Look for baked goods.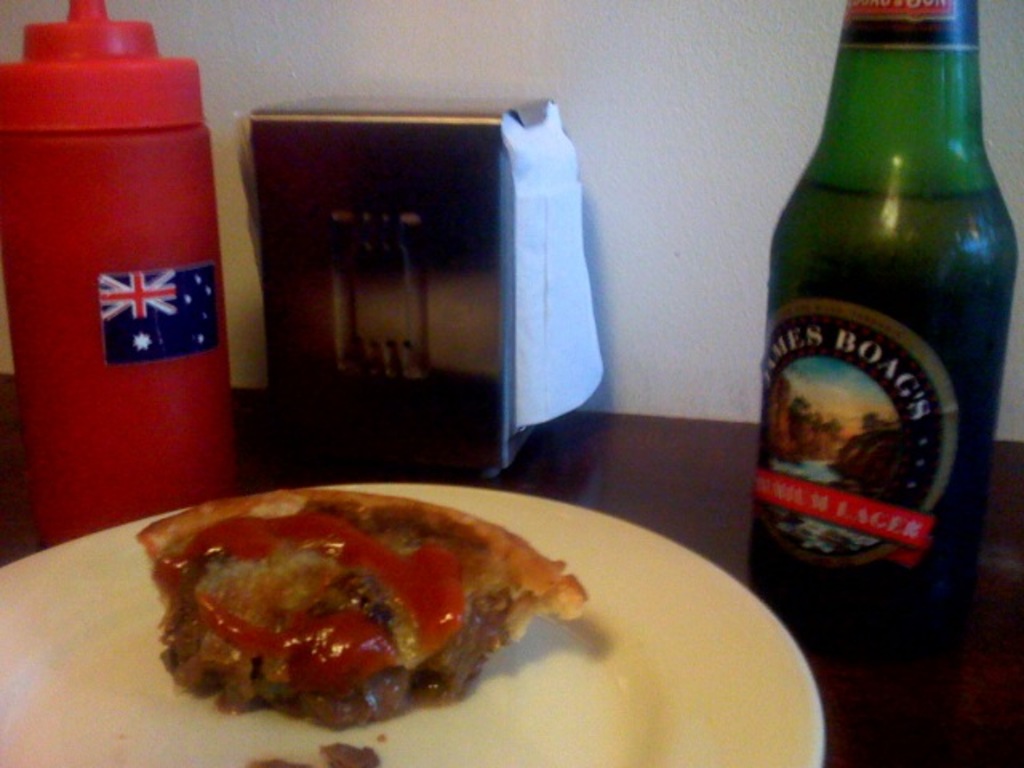
Found: detection(320, 744, 381, 766).
